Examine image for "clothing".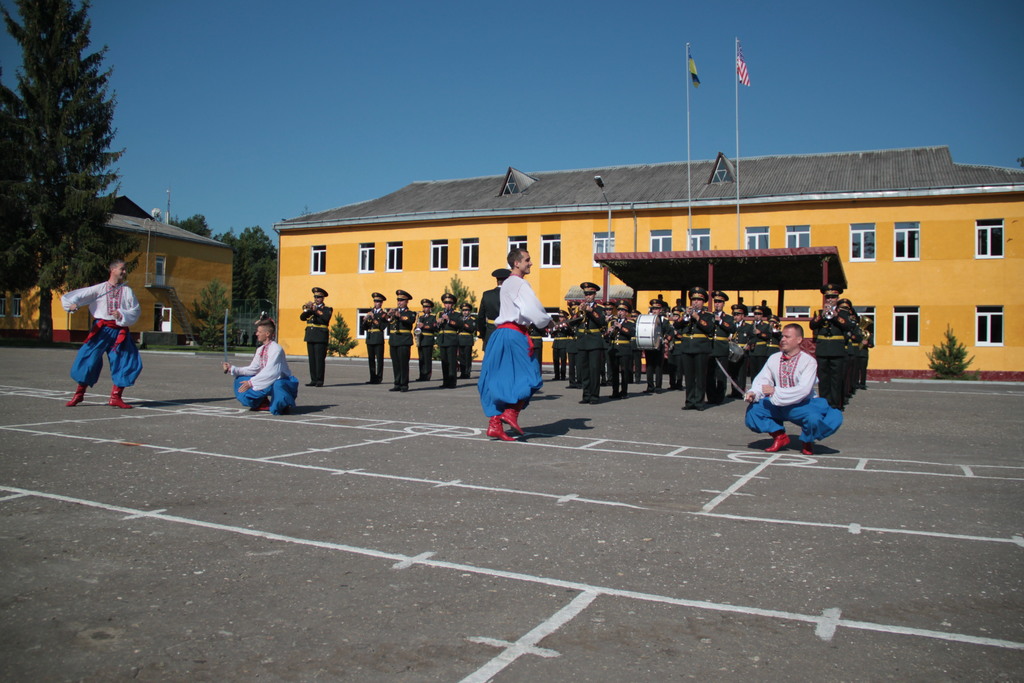
Examination result: {"x1": 740, "y1": 347, "x2": 844, "y2": 451}.
